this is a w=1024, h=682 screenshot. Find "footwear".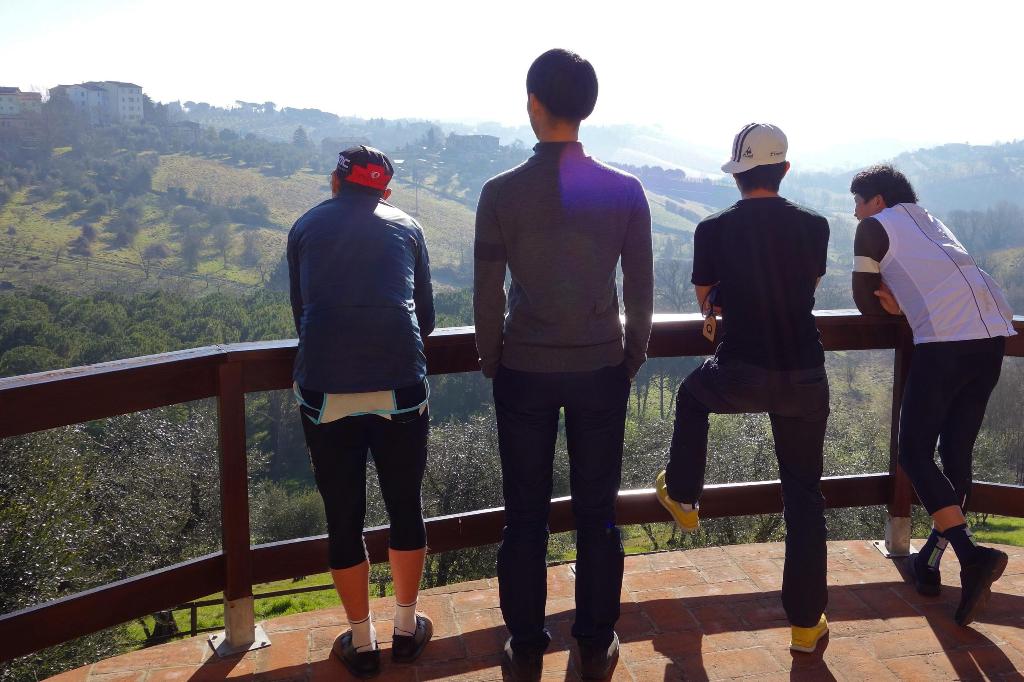
Bounding box: <region>390, 608, 436, 670</region>.
